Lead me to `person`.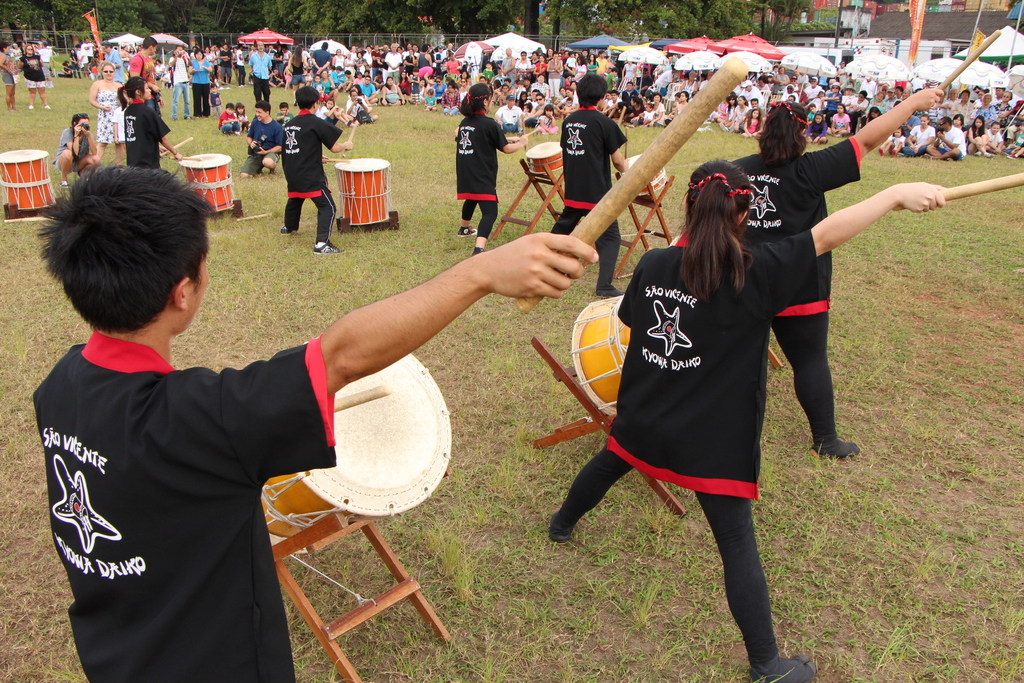
Lead to 86,64,123,164.
